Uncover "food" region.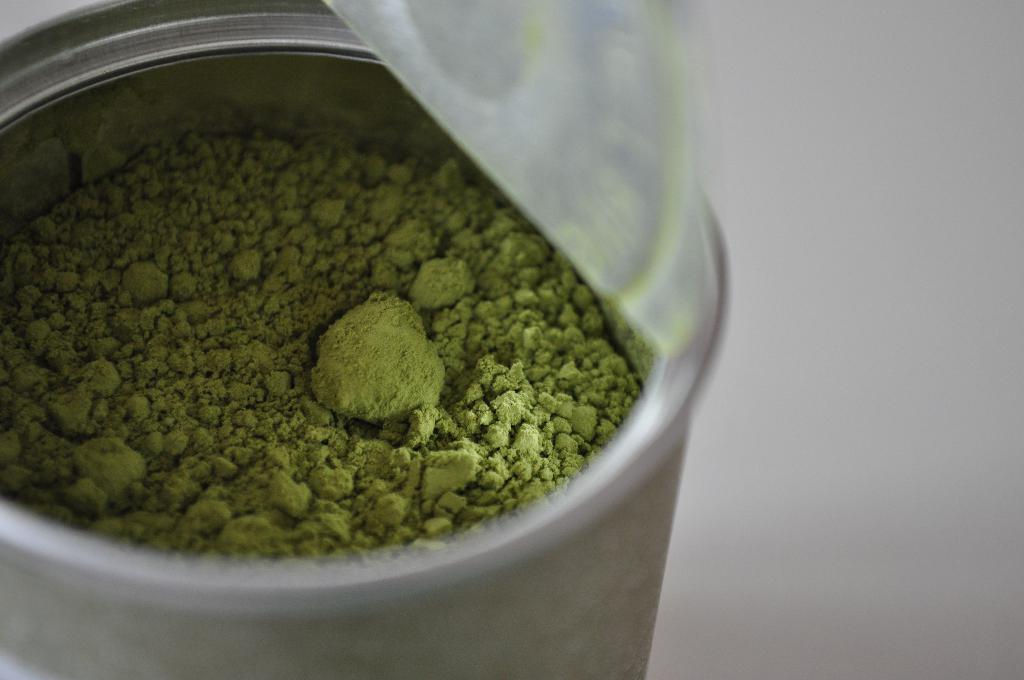
Uncovered: bbox(0, 135, 646, 553).
